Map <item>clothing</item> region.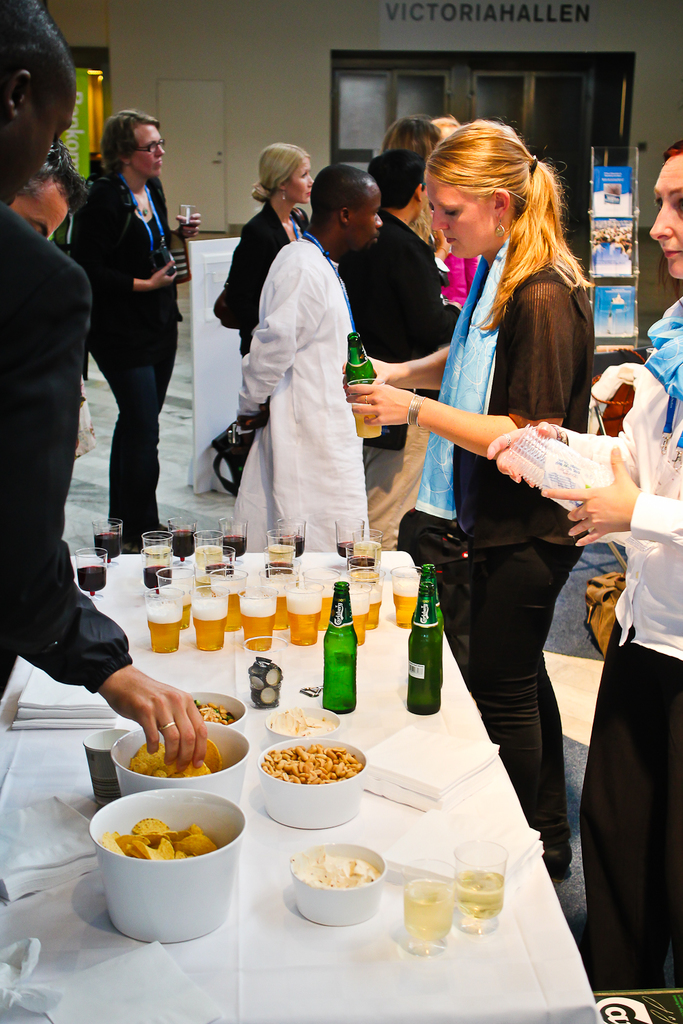
Mapped to locate(413, 218, 598, 868).
